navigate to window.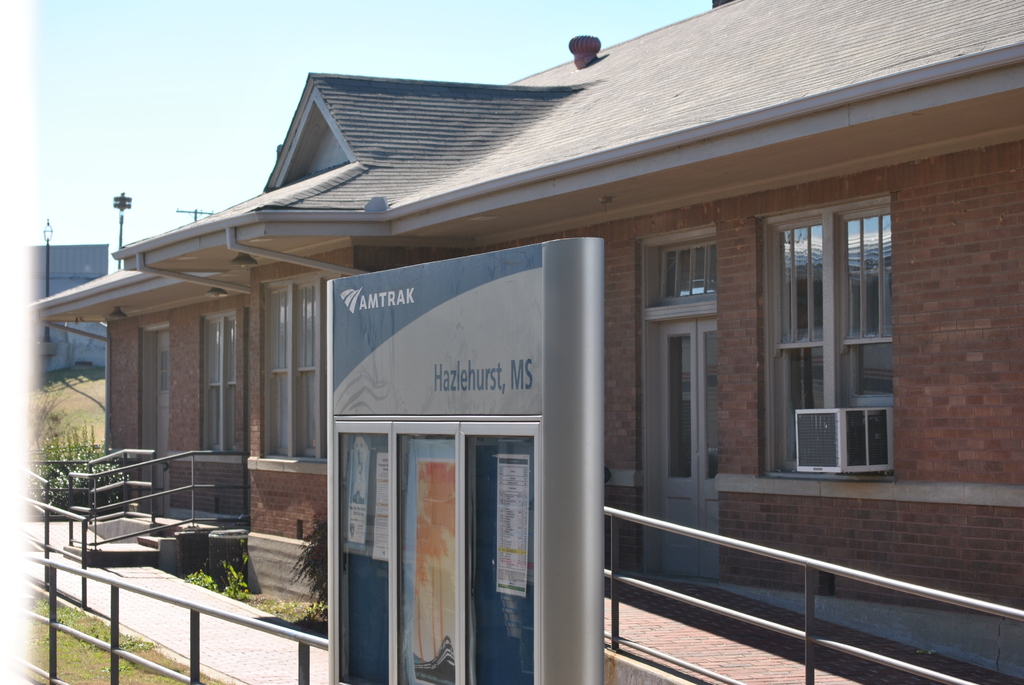
Navigation target: [266,283,315,457].
